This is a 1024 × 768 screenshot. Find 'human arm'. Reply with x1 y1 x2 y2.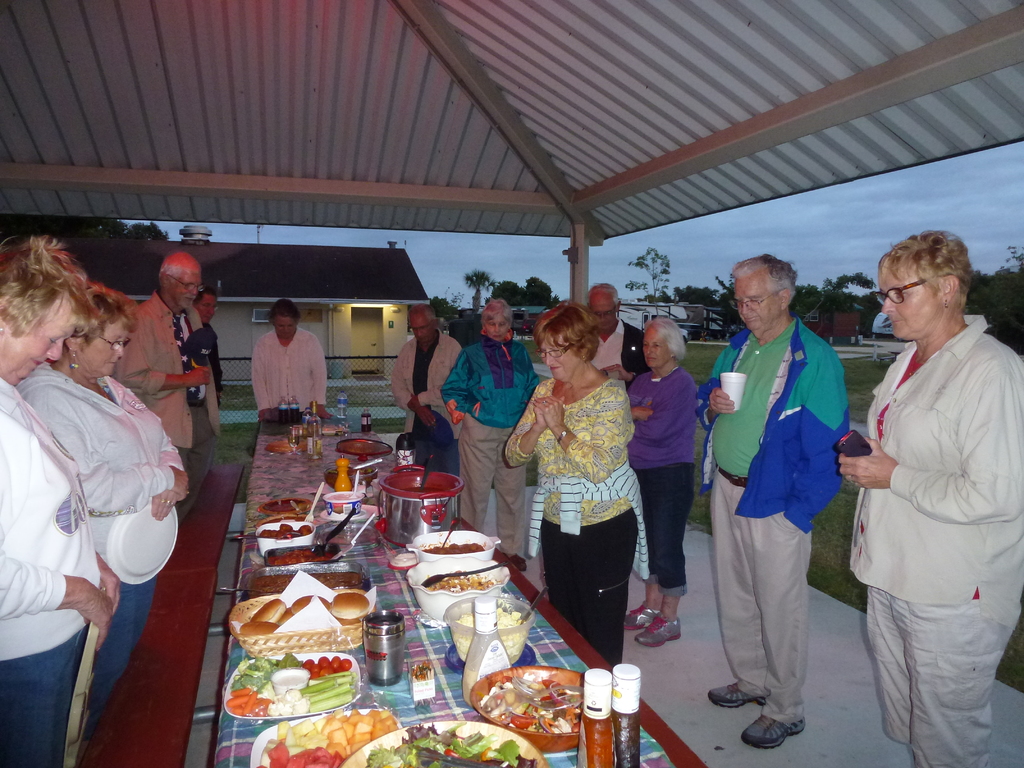
789 355 850 532.
